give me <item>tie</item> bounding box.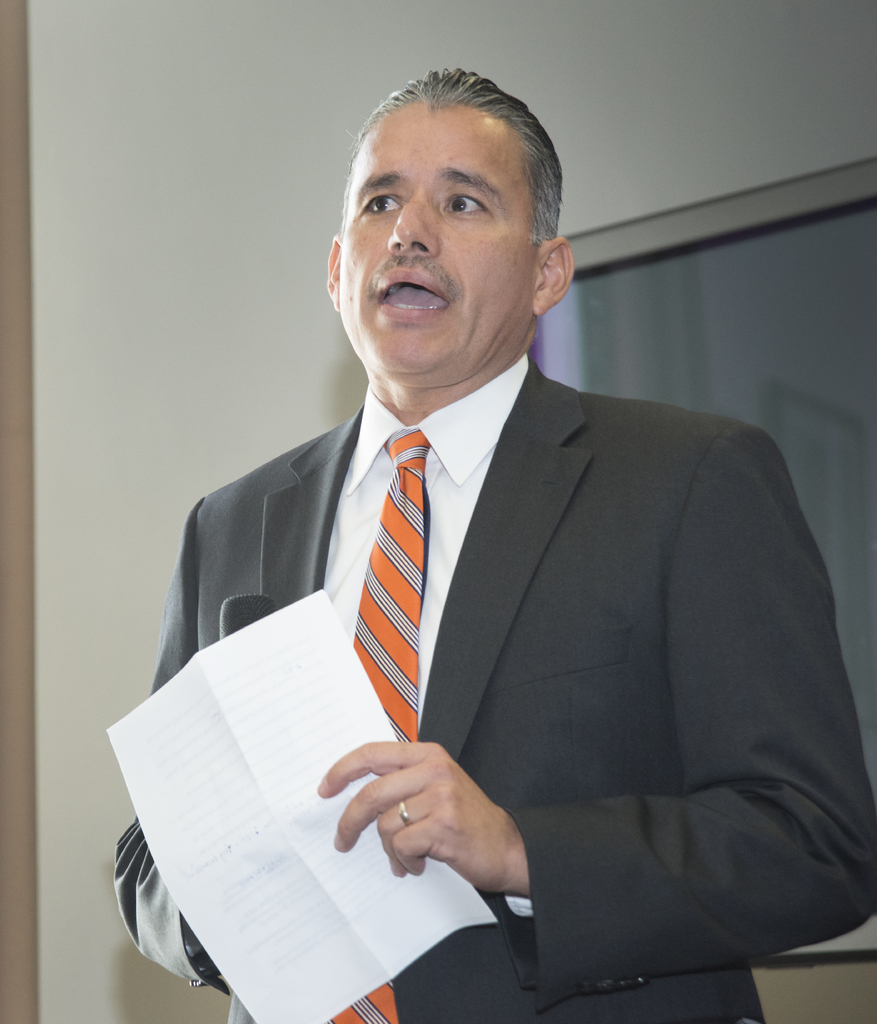
bbox(326, 423, 431, 1023).
